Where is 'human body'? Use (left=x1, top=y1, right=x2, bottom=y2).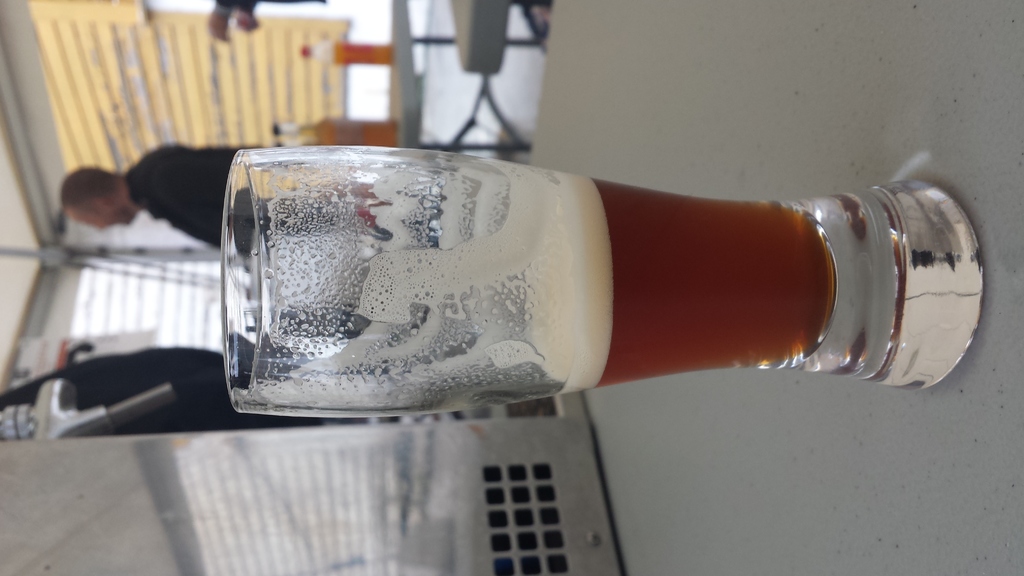
(left=46, top=139, right=223, bottom=255).
